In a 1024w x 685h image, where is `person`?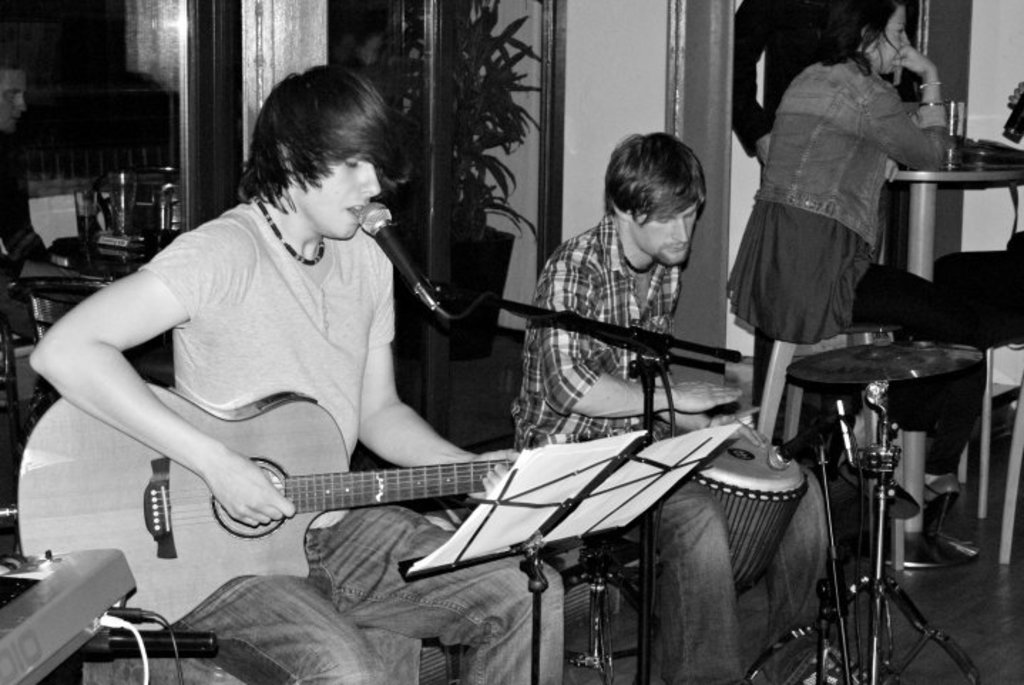
select_region(0, 56, 51, 295).
